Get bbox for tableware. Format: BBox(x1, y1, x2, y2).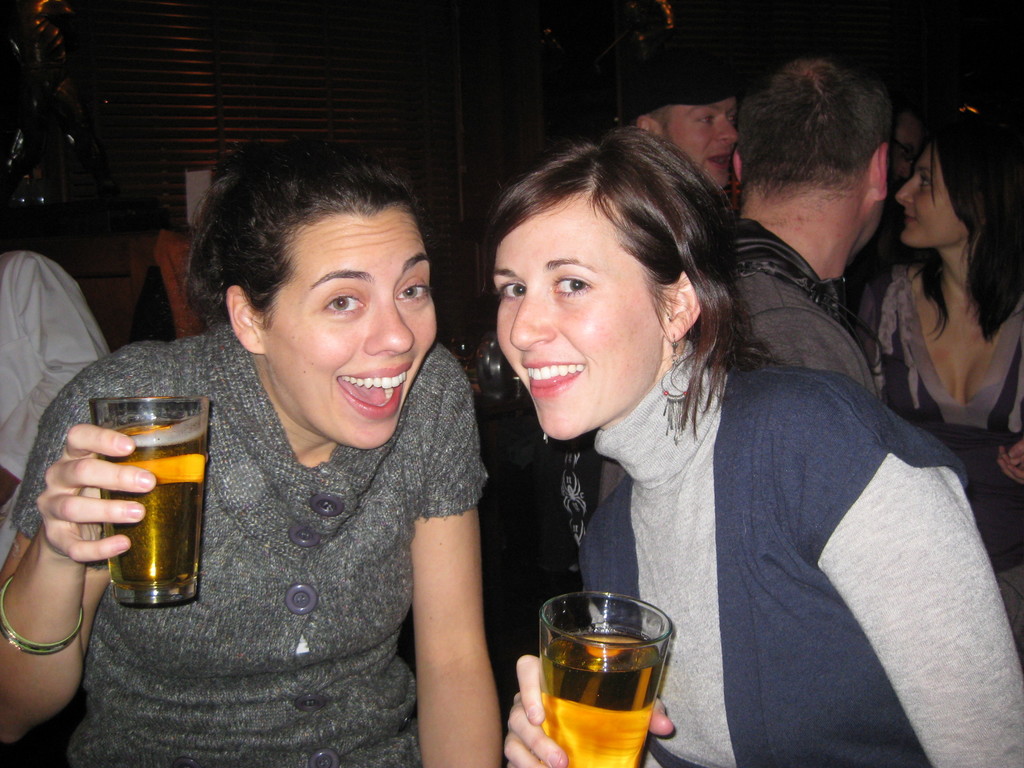
BBox(531, 596, 682, 750).
